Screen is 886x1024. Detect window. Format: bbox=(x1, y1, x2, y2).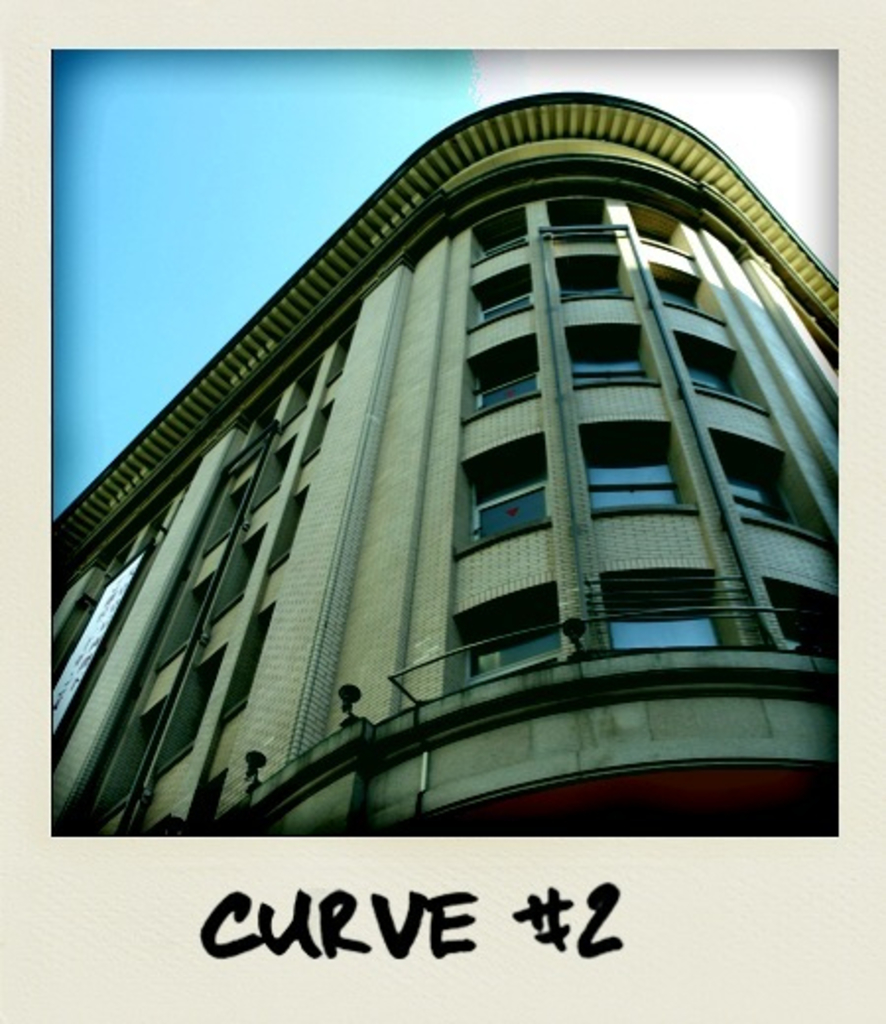
bbox=(471, 209, 528, 260).
